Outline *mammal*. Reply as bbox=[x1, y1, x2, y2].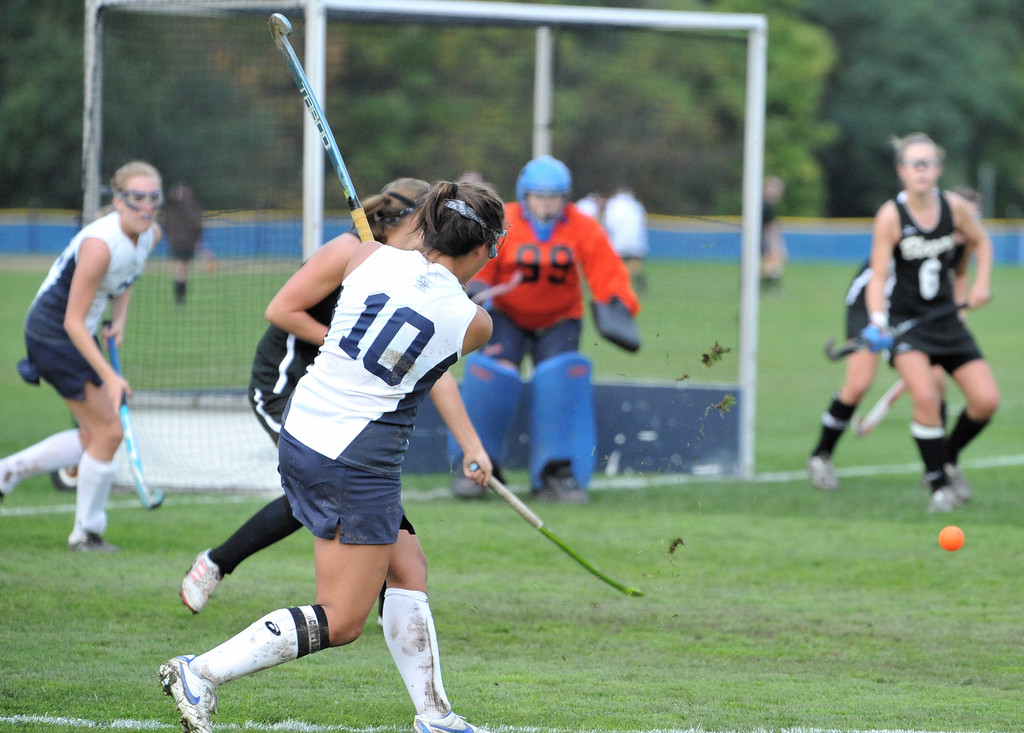
bbox=[603, 186, 649, 290].
